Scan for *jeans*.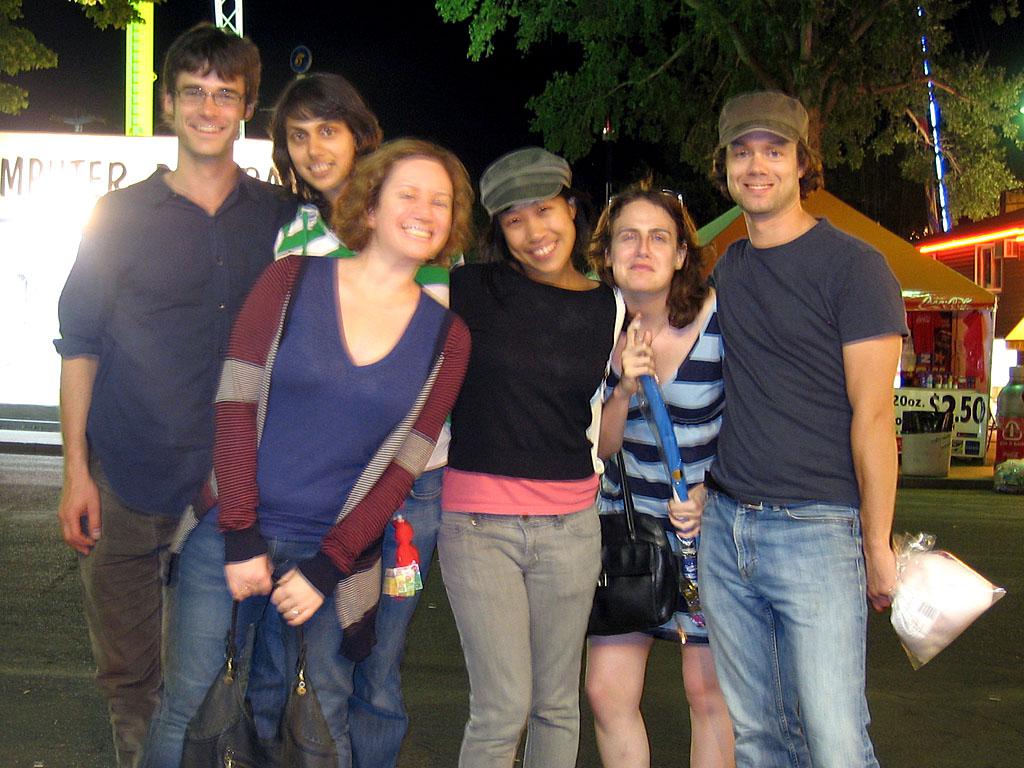
Scan result: {"x1": 691, "y1": 491, "x2": 883, "y2": 766}.
